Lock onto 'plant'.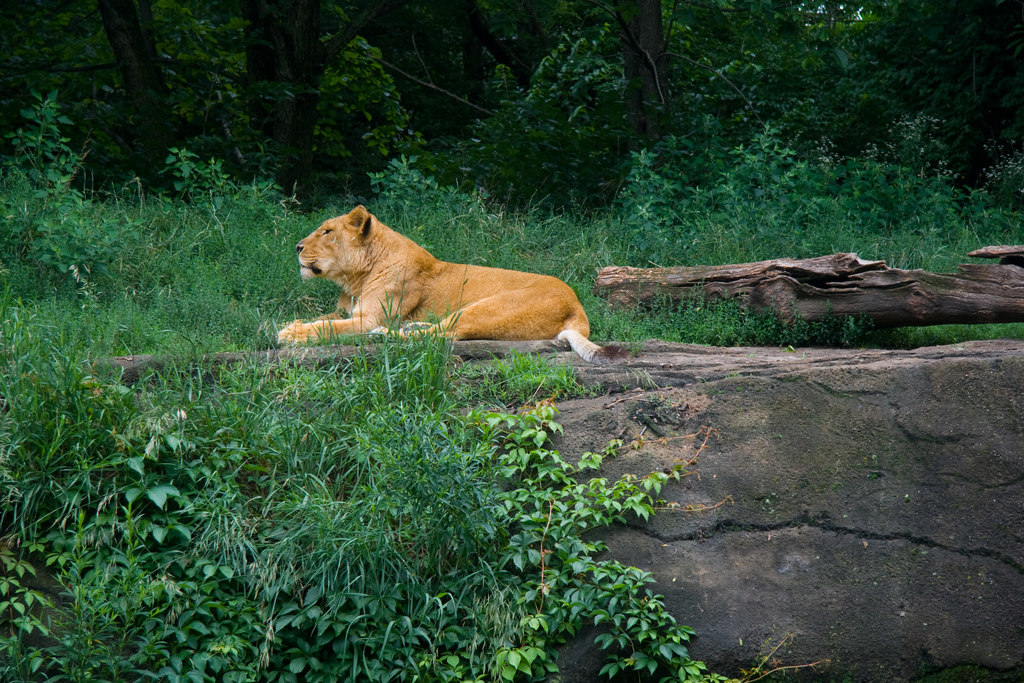
Locked: detection(624, 140, 690, 212).
